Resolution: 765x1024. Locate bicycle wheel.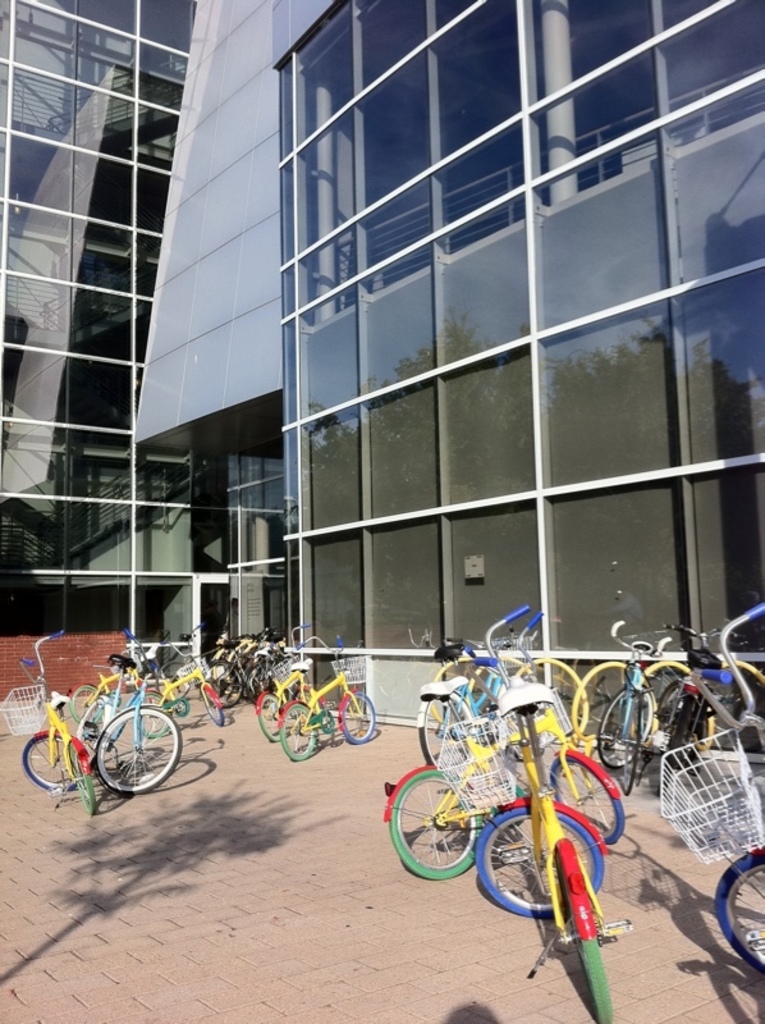
bbox(555, 863, 614, 1023).
